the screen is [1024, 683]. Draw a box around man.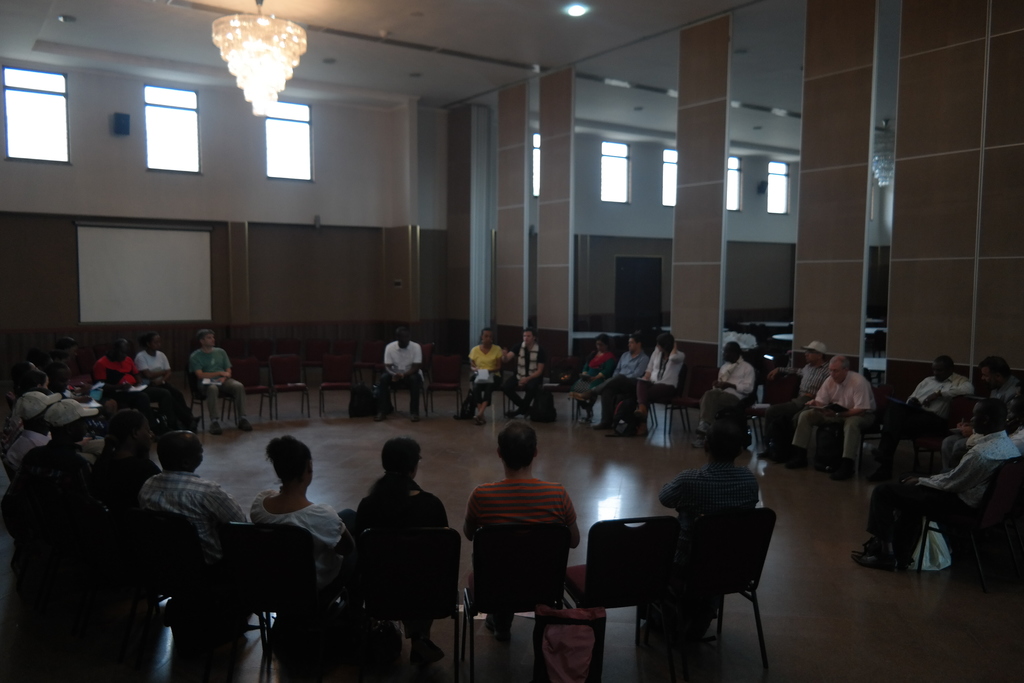
bbox=[495, 325, 550, 419].
